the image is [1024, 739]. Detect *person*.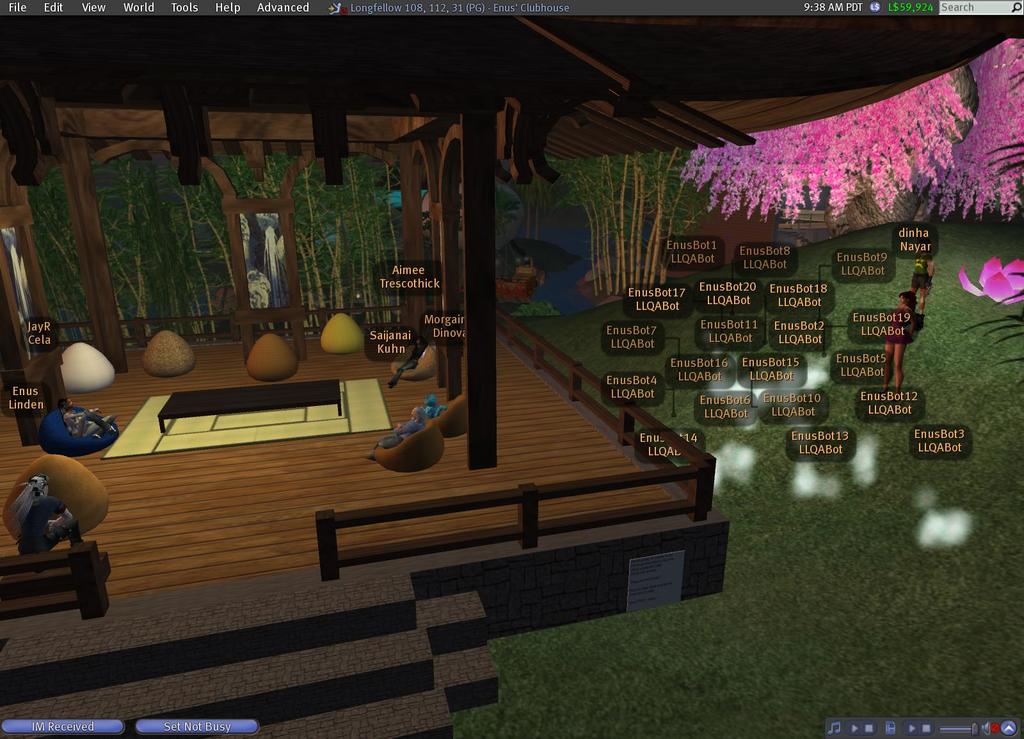
Detection: 385/338/427/391.
